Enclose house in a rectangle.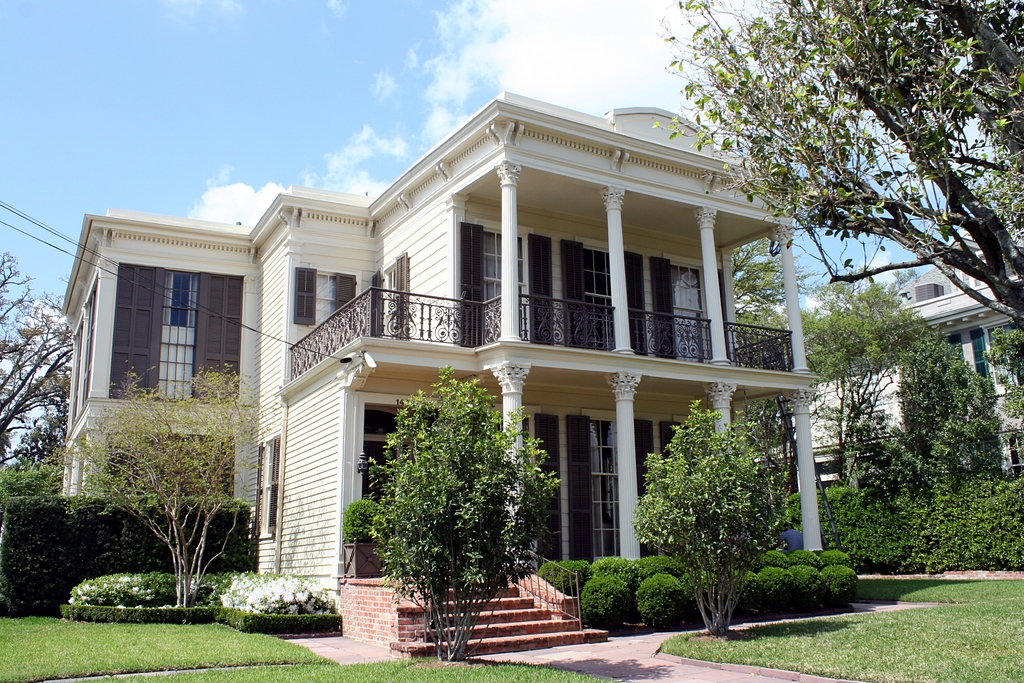
detection(86, 62, 889, 656).
